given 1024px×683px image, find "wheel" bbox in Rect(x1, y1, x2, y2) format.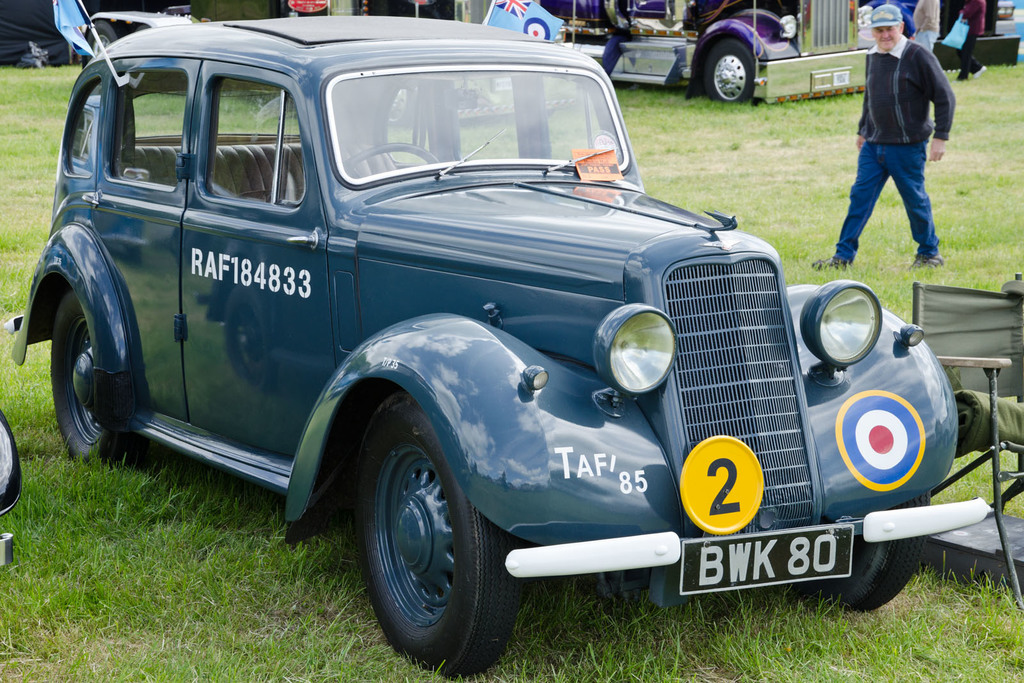
Rect(86, 20, 115, 61).
